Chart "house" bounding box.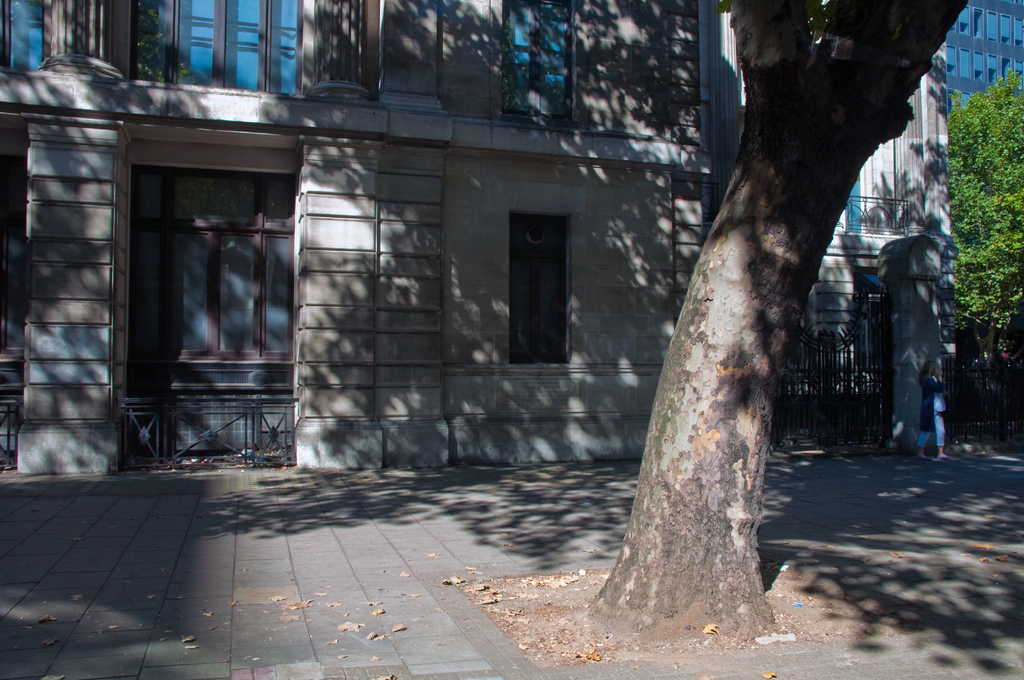
Charted: {"x1": 6, "y1": 2, "x2": 948, "y2": 464}.
